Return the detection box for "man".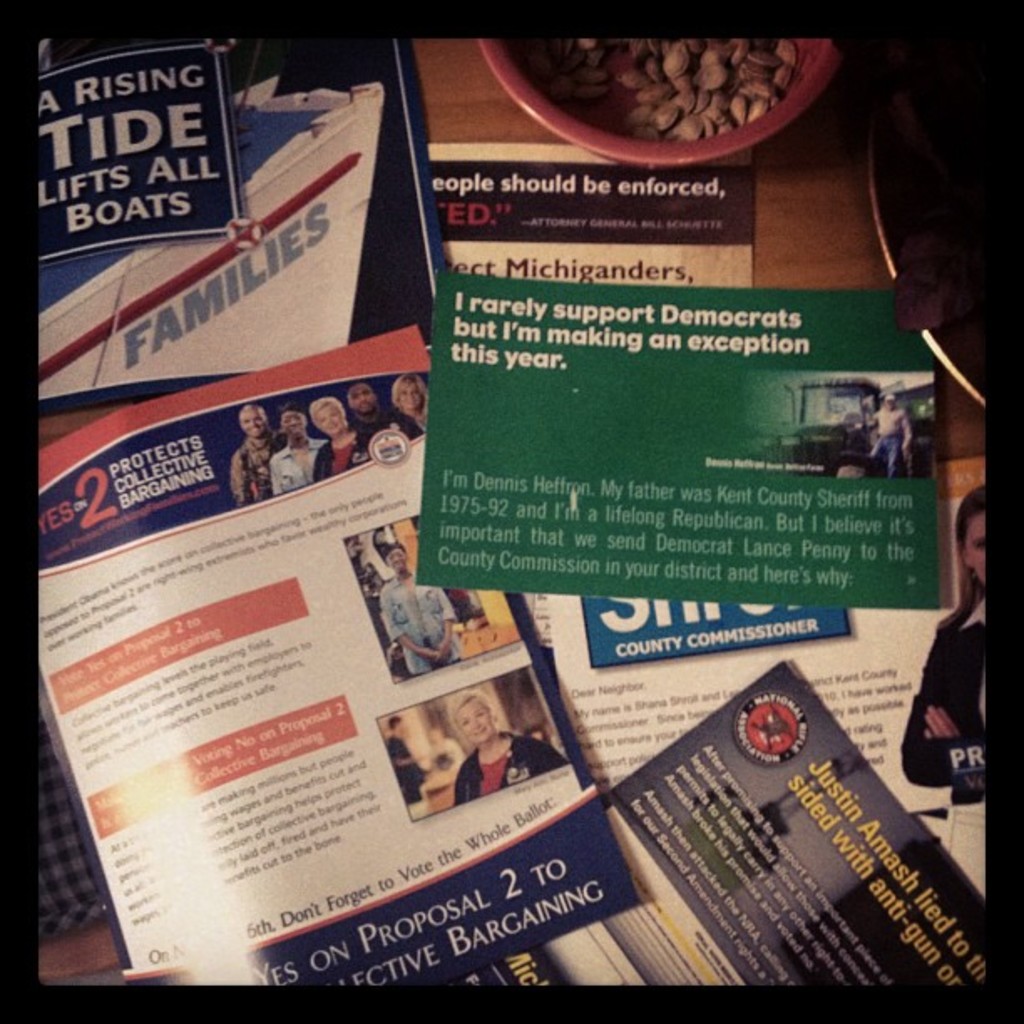
box=[865, 402, 922, 479].
